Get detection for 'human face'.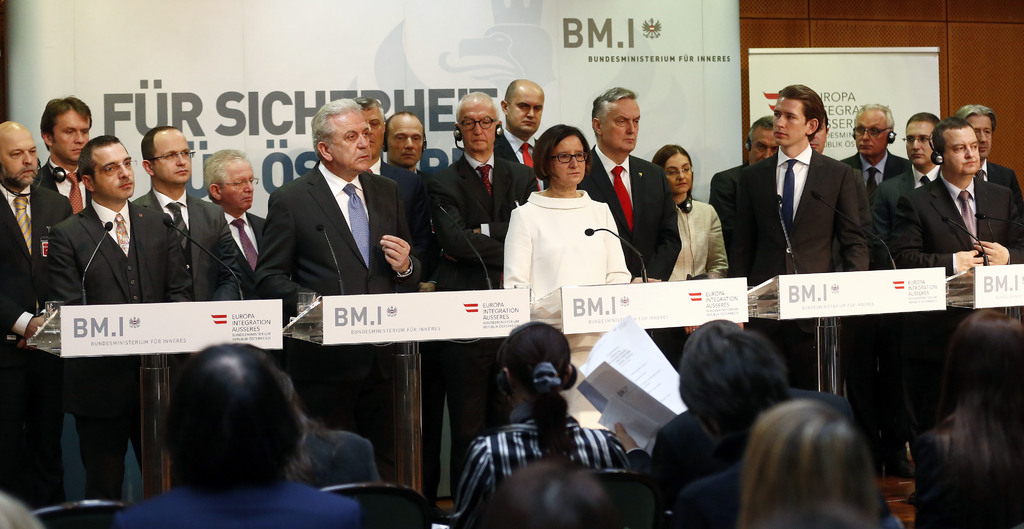
Detection: <bbox>2, 125, 40, 184</bbox>.
